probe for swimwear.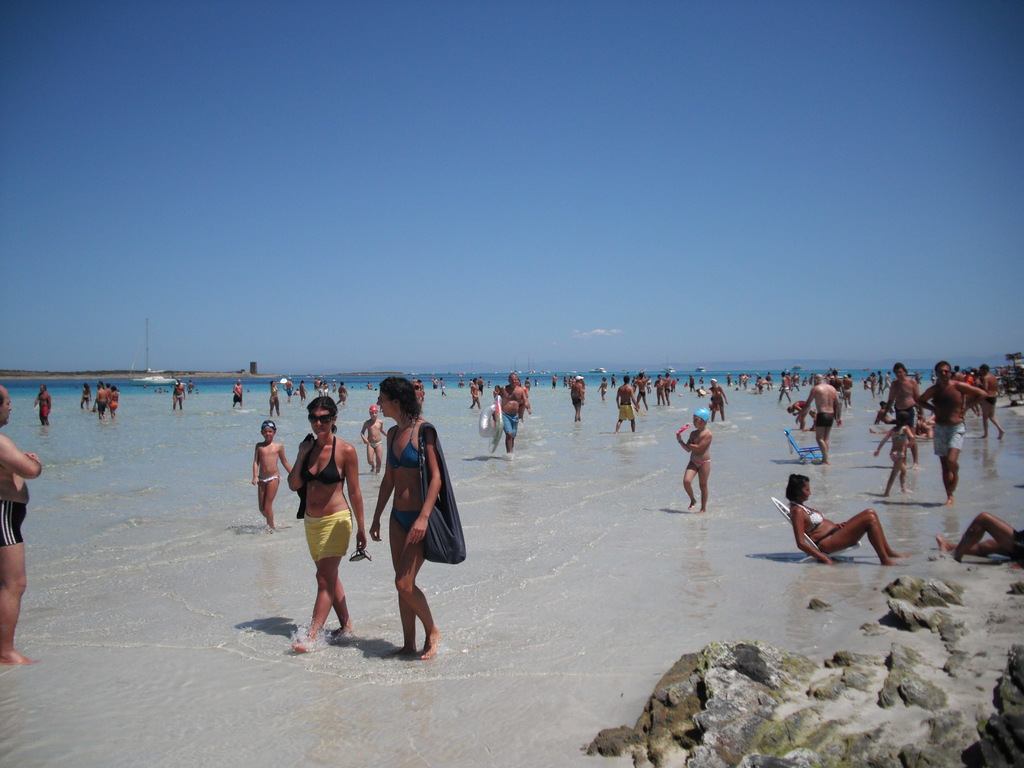
Probe result: 814:528:843:544.
